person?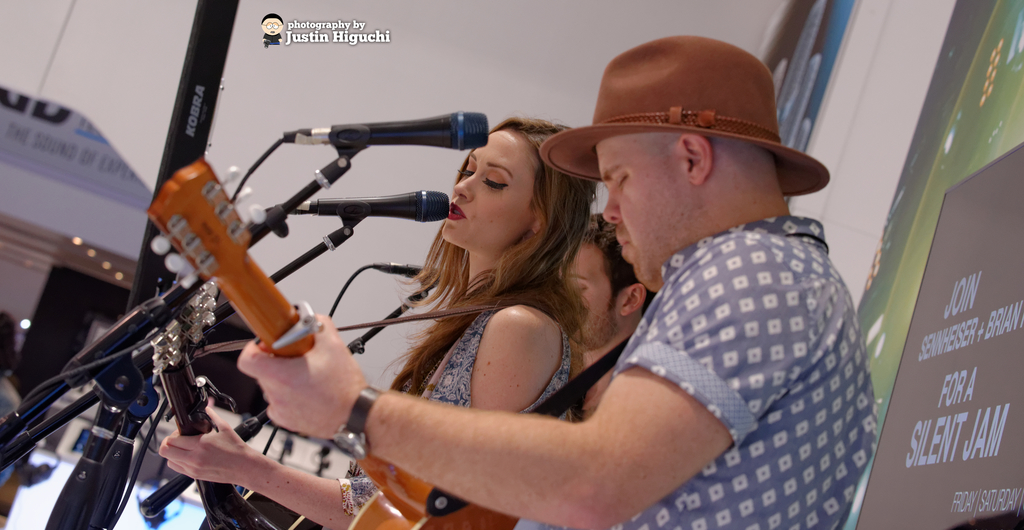
<bbox>124, 119, 628, 529</bbox>
